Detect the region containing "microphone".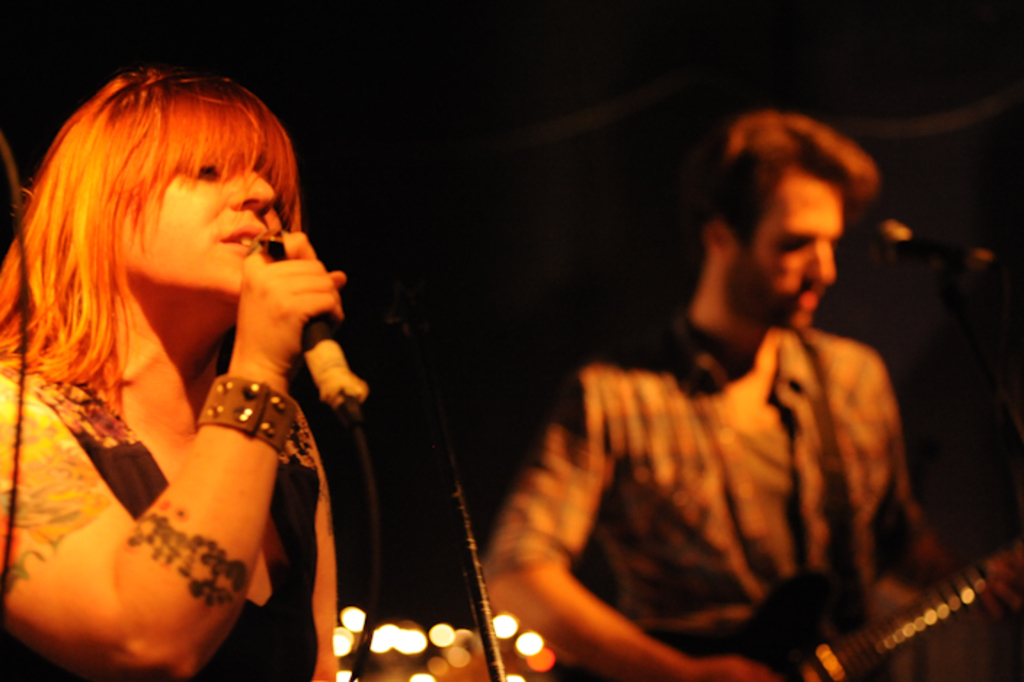
bbox=(297, 305, 367, 414).
